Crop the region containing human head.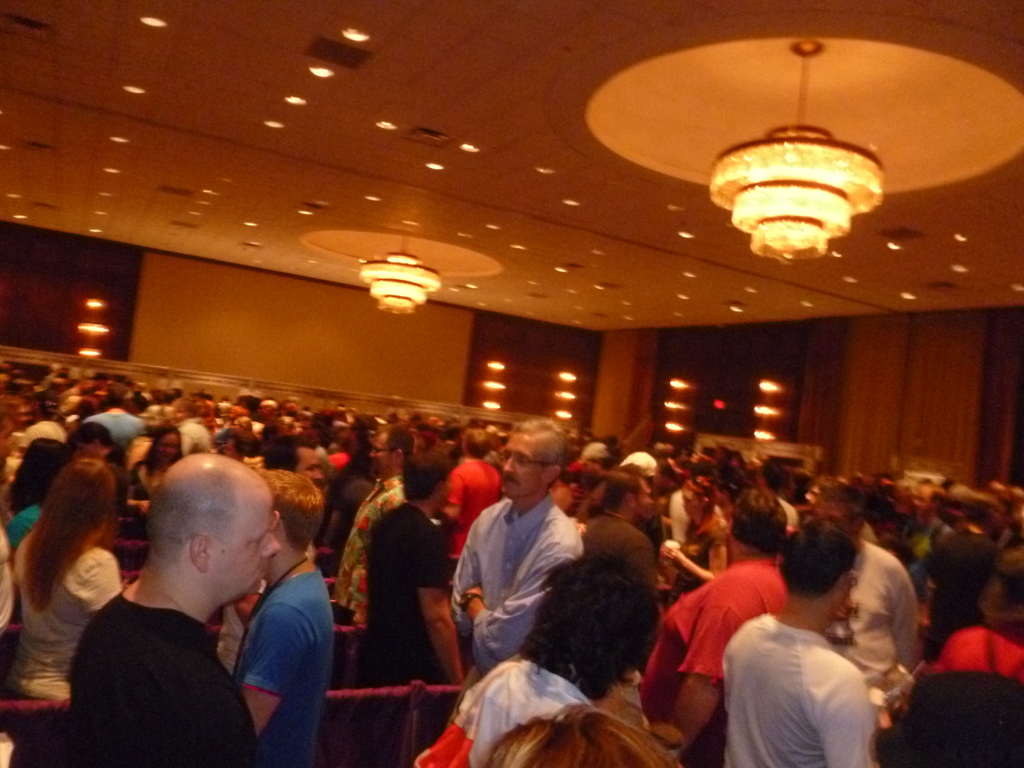
Crop region: box=[498, 420, 567, 495].
